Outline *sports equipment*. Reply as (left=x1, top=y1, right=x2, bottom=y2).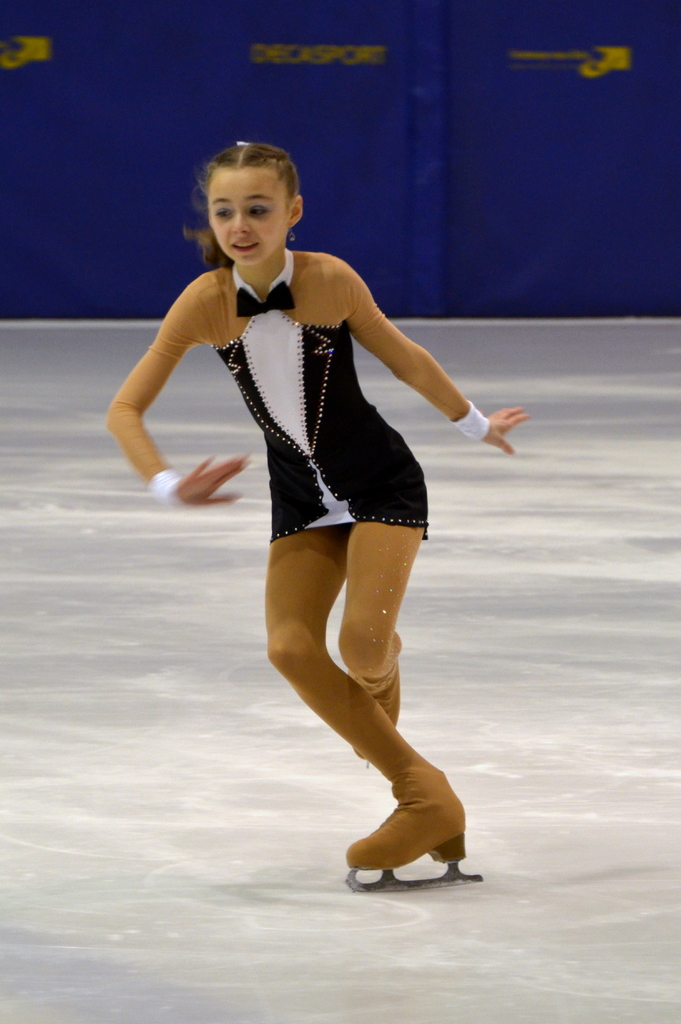
(left=348, top=771, right=484, bottom=899).
